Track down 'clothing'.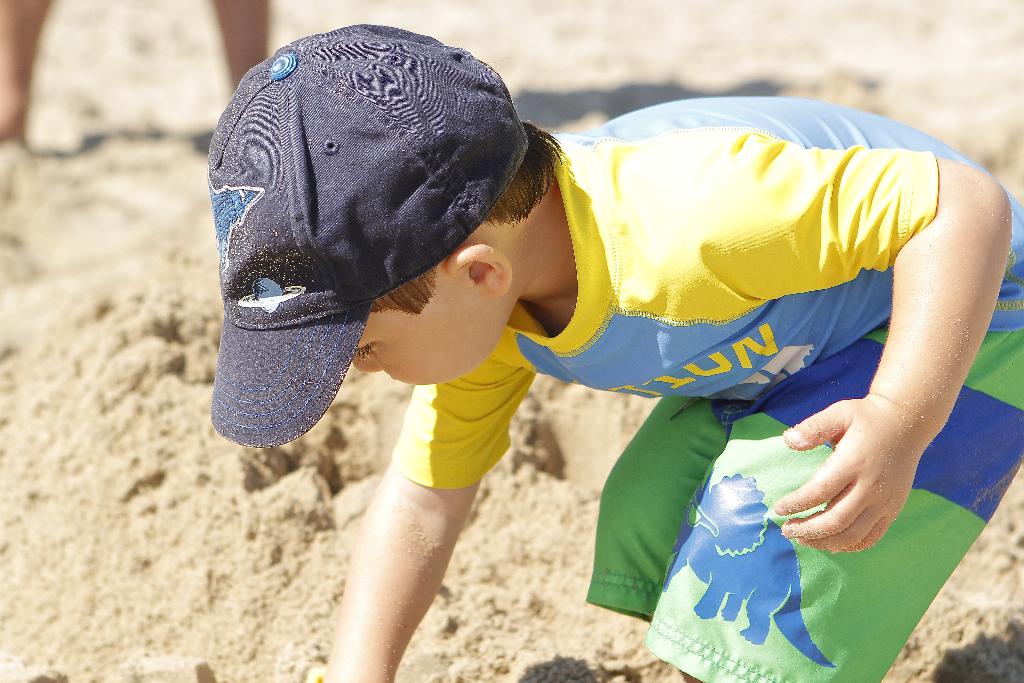
Tracked to 389,94,1022,682.
